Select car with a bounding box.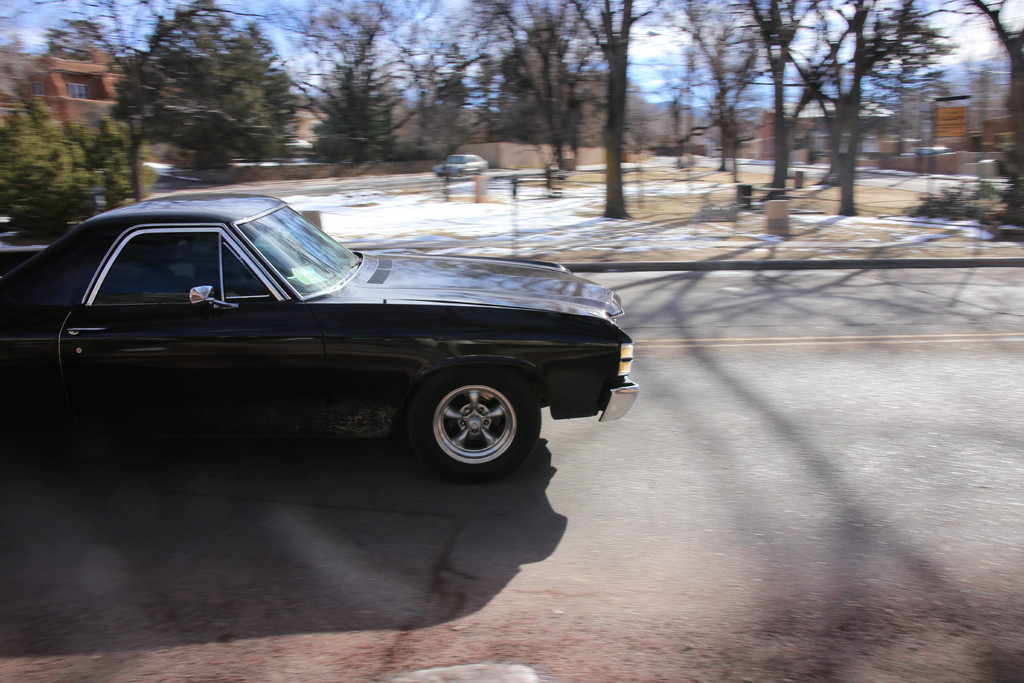
[left=0, top=194, right=639, bottom=481].
